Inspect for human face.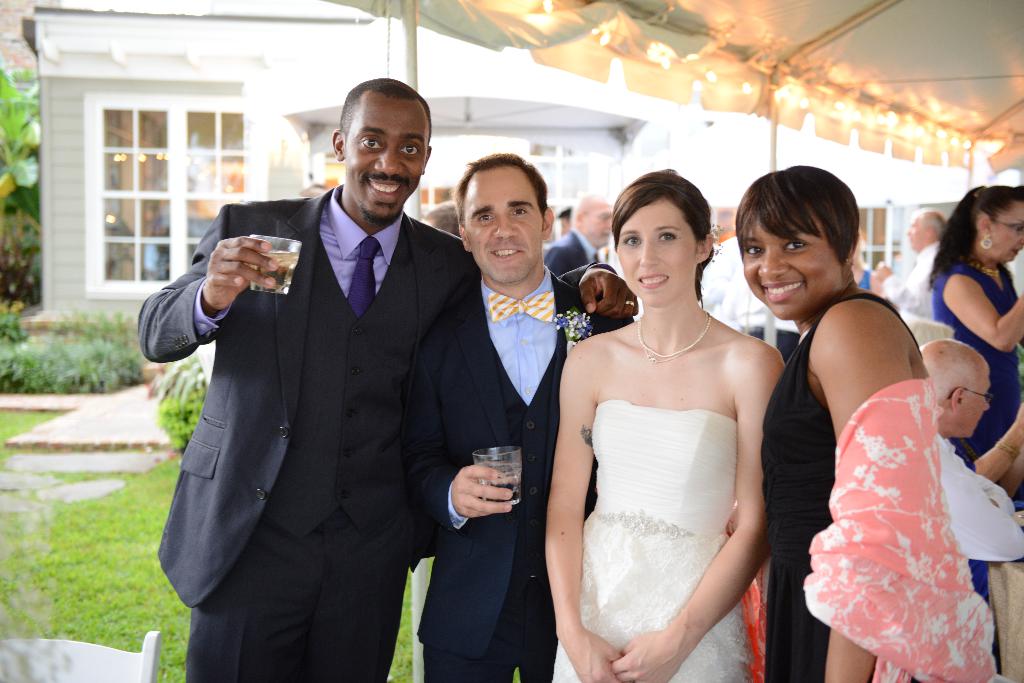
Inspection: 991:202:1023:263.
